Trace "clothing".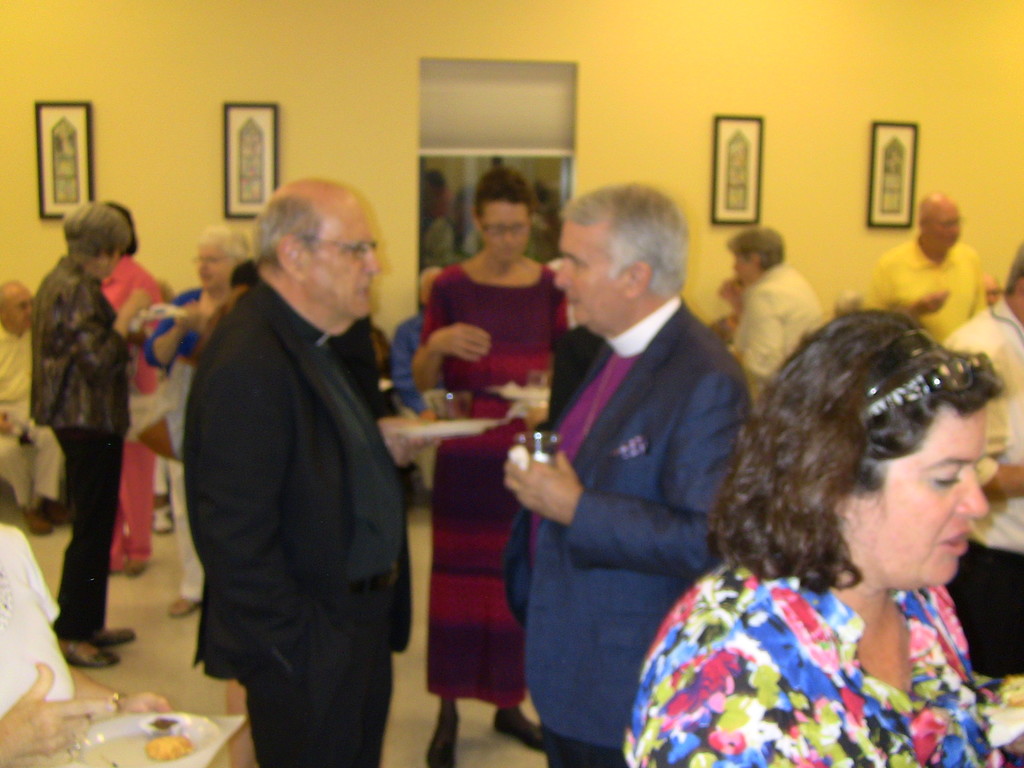
Traced to l=733, t=253, r=826, b=388.
